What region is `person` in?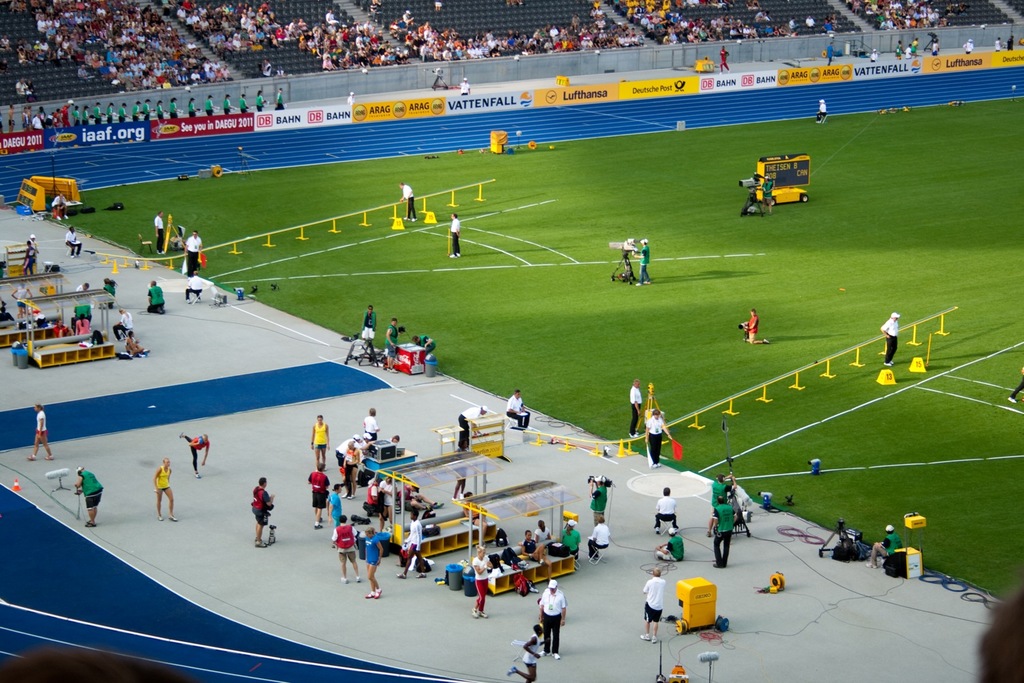
crop(632, 234, 651, 283).
